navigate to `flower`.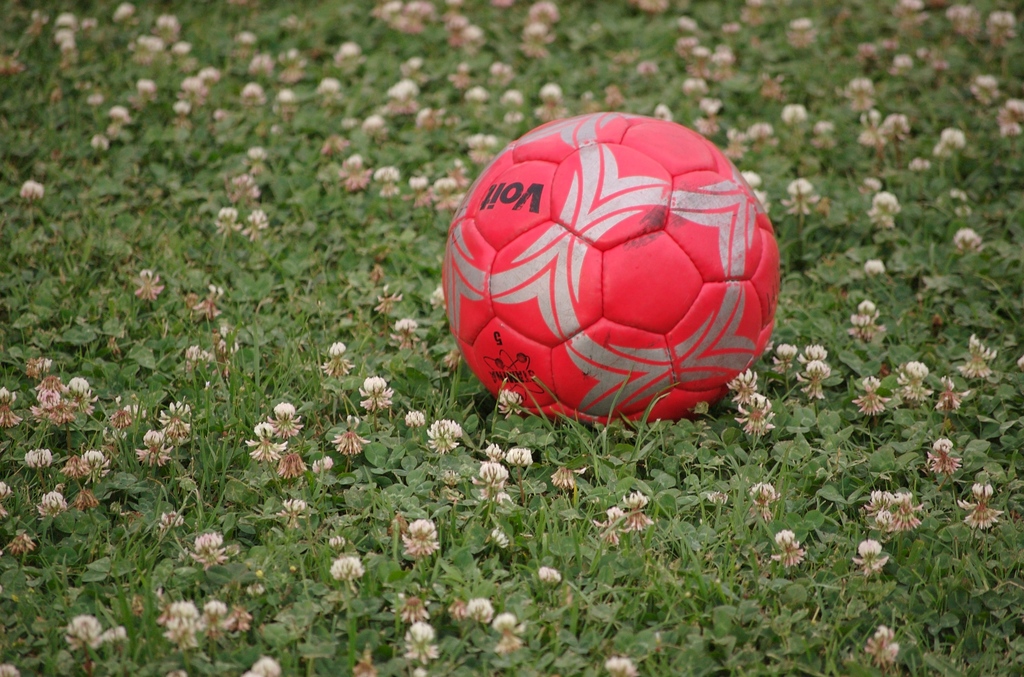
Navigation target: (x1=488, y1=61, x2=517, y2=84).
